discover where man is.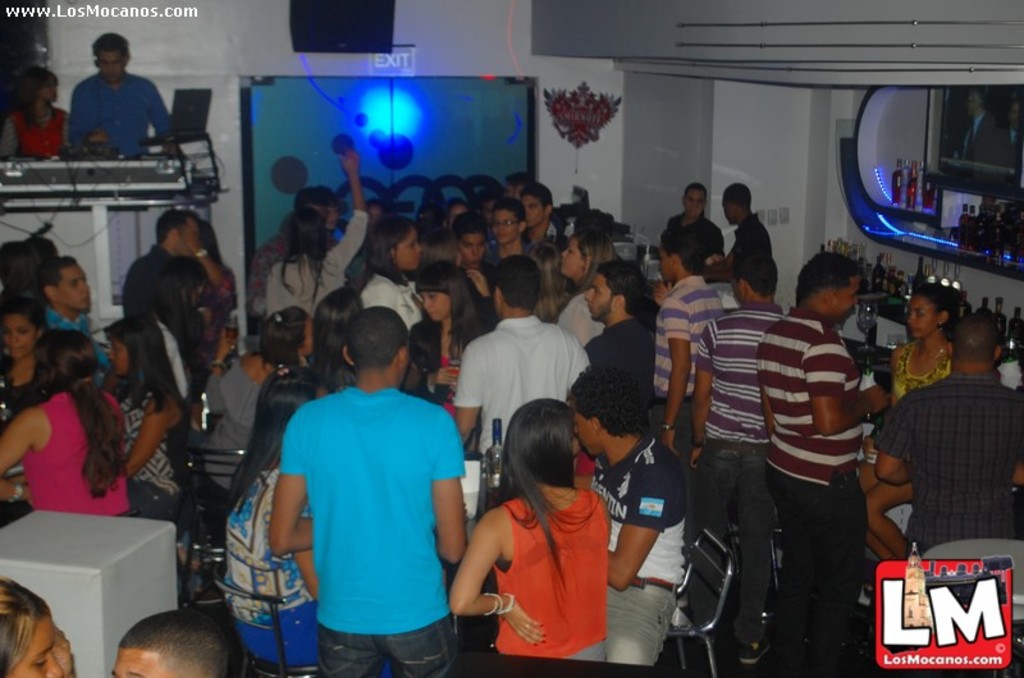
Discovered at (left=35, top=256, right=114, bottom=393).
